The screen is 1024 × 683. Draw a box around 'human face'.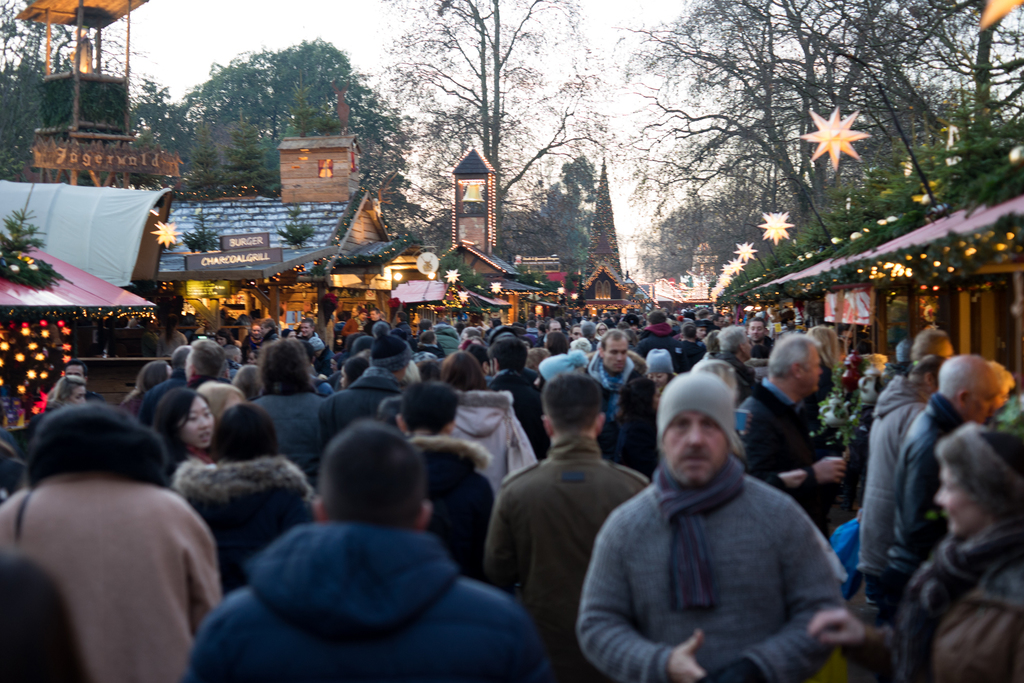
967/380/995/422.
